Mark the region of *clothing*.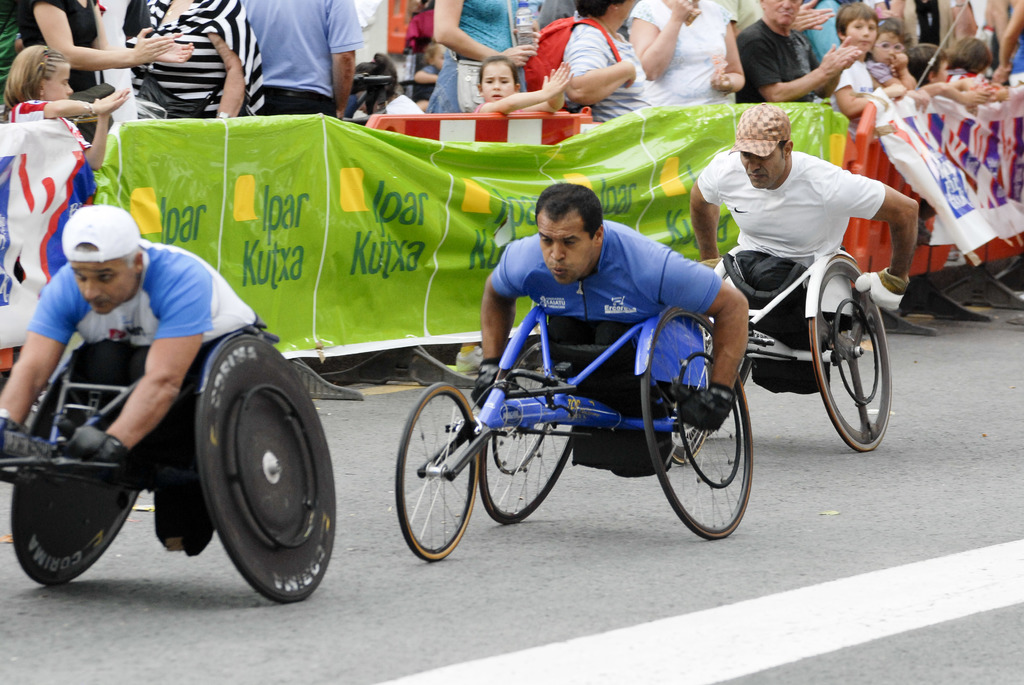
Region: {"x1": 486, "y1": 219, "x2": 723, "y2": 473}.
